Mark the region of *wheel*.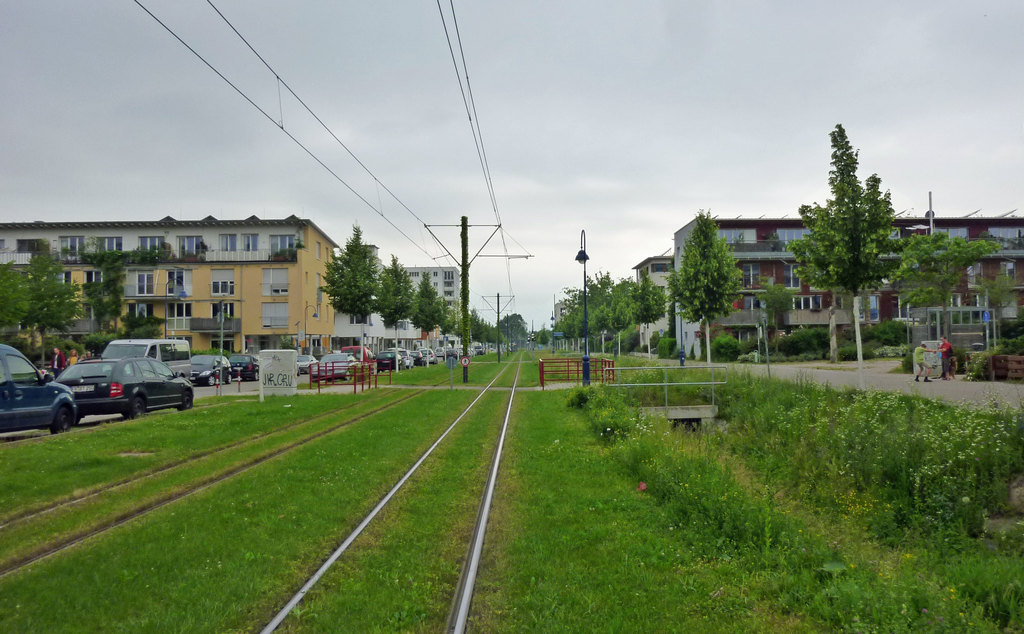
Region: BBox(206, 374, 216, 384).
